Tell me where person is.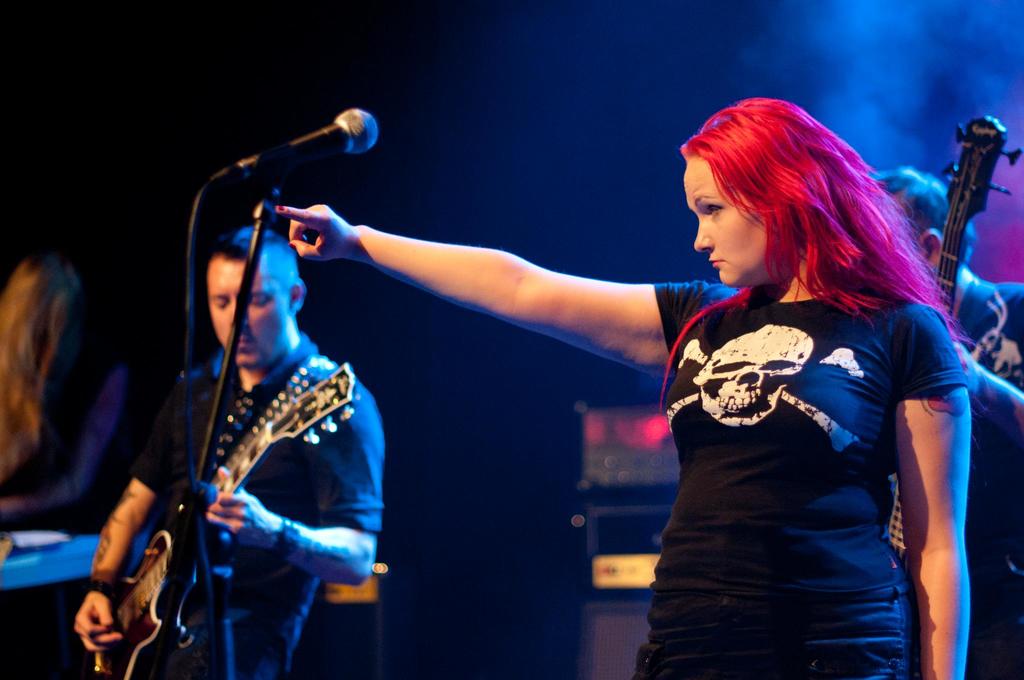
person is at bbox(0, 255, 140, 521).
